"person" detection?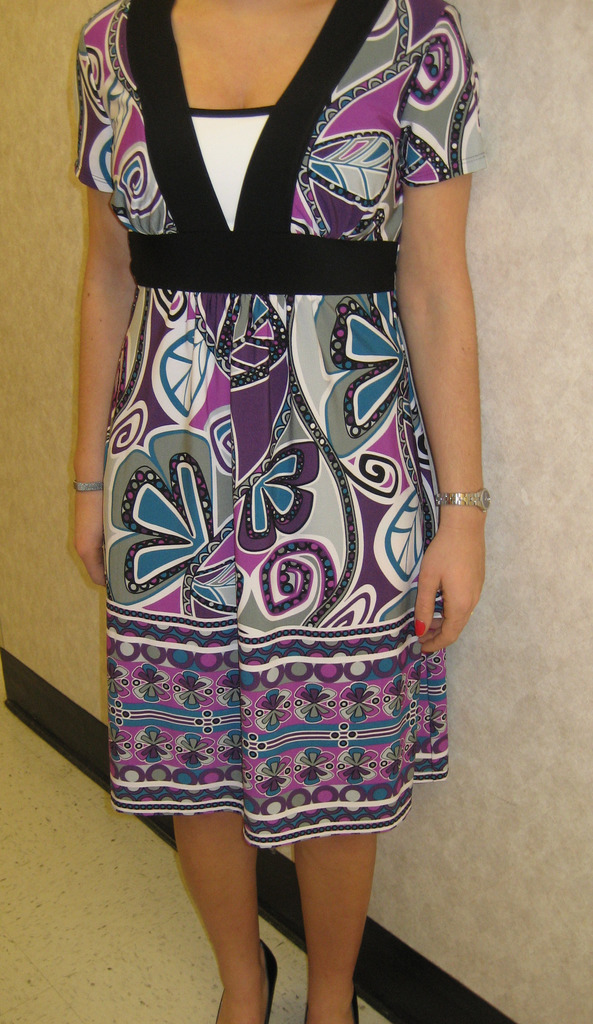
[left=70, top=0, right=534, bottom=856]
